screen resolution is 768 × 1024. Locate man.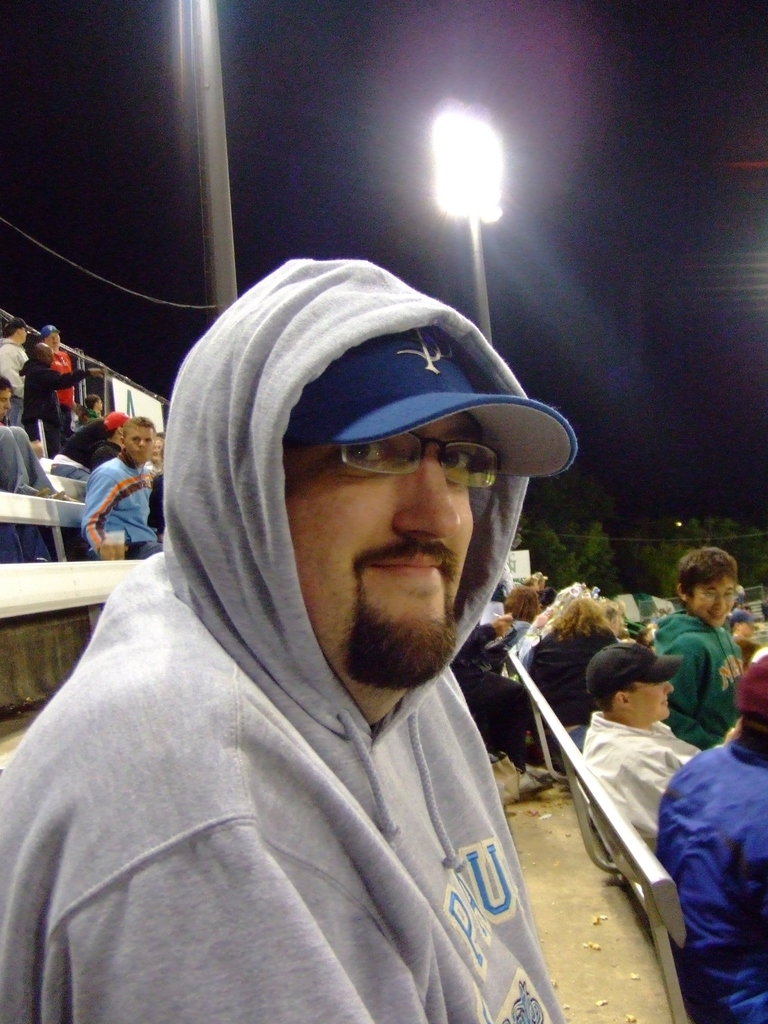
crop(79, 413, 159, 559).
